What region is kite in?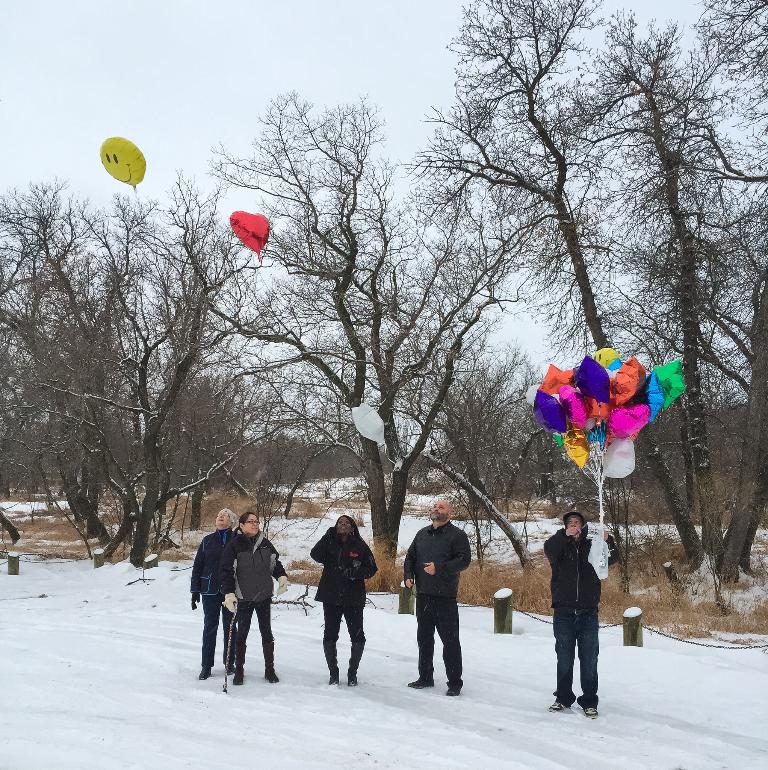
x1=228 y1=207 x2=271 y2=268.
